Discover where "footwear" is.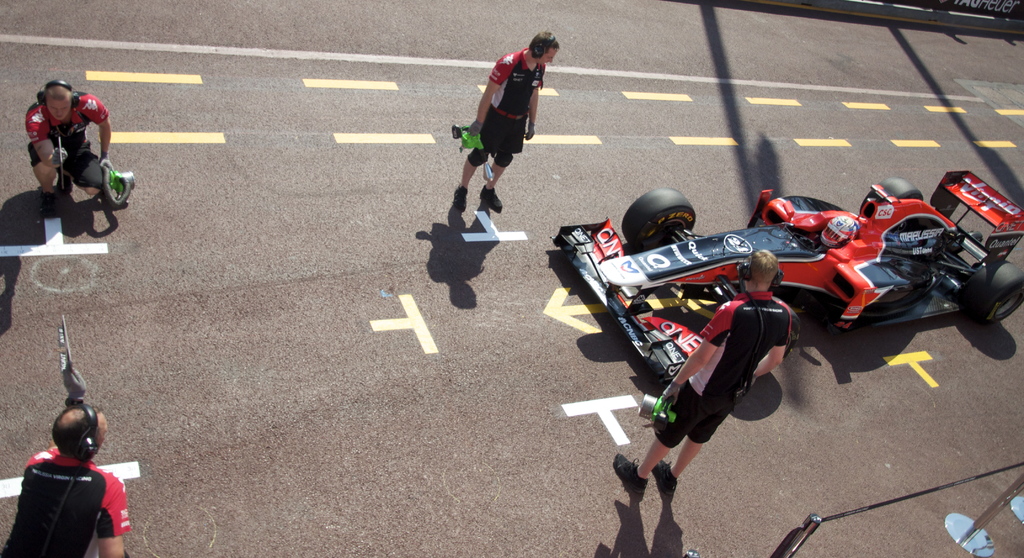
Discovered at locate(652, 461, 676, 493).
